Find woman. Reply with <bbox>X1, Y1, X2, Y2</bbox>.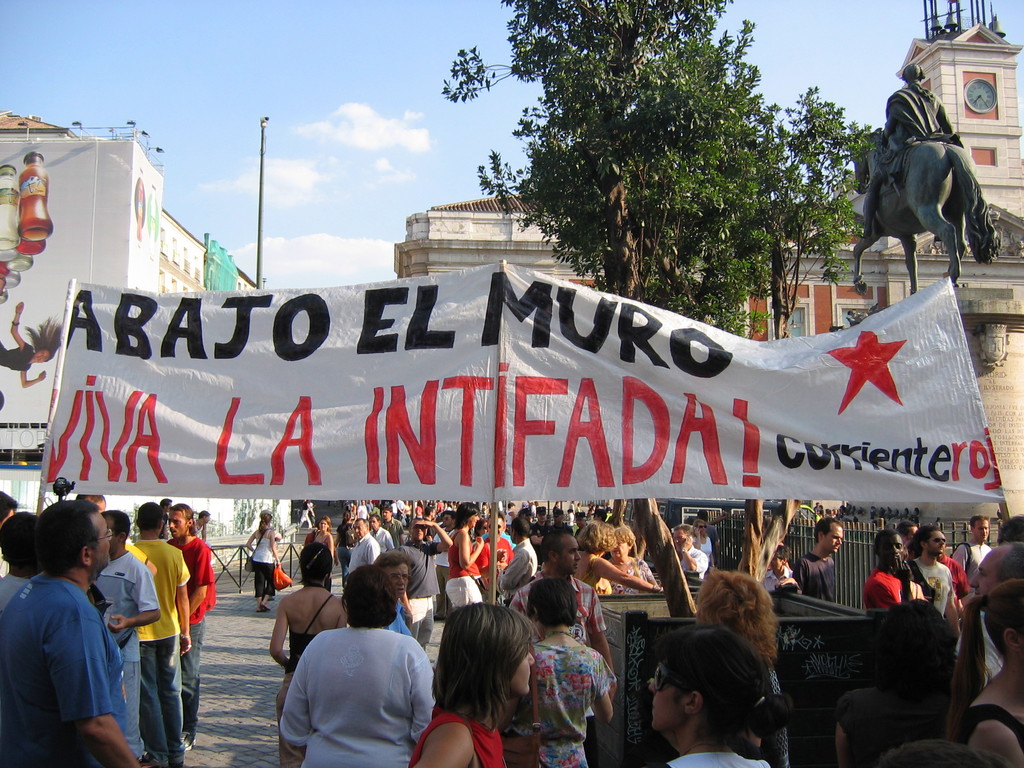
<bbox>836, 605, 965, 767</bbox>.
